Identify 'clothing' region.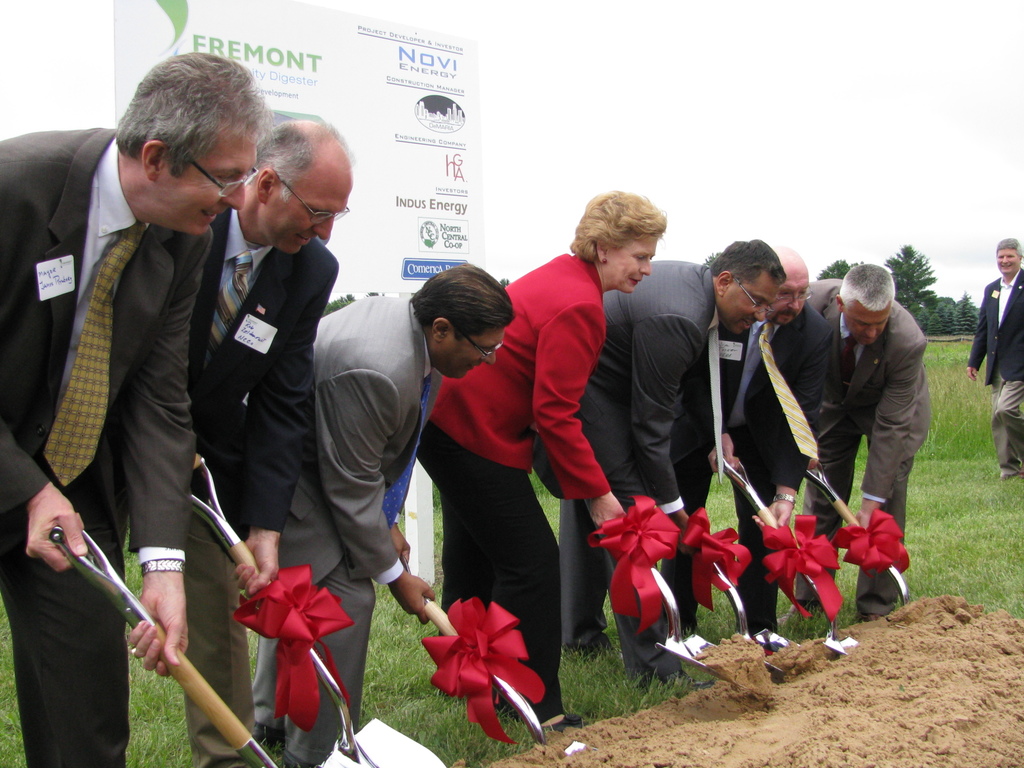
Region: box(795, 273, 944, 606).
